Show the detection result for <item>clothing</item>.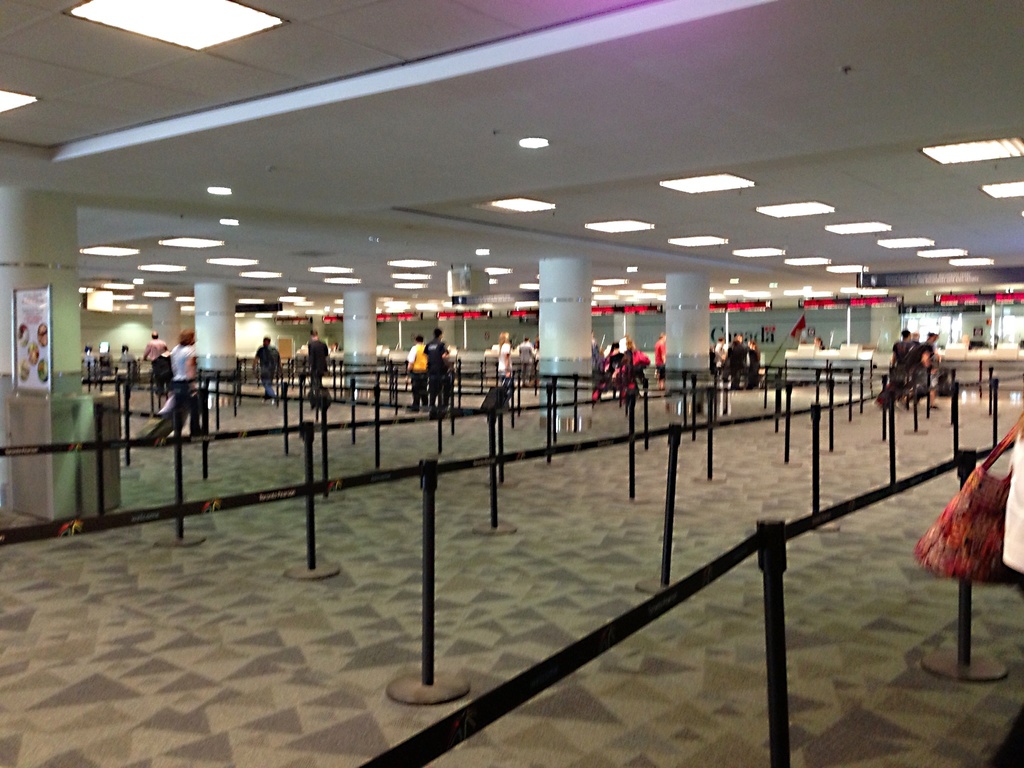
select_region(256, 347, 277, 396).
